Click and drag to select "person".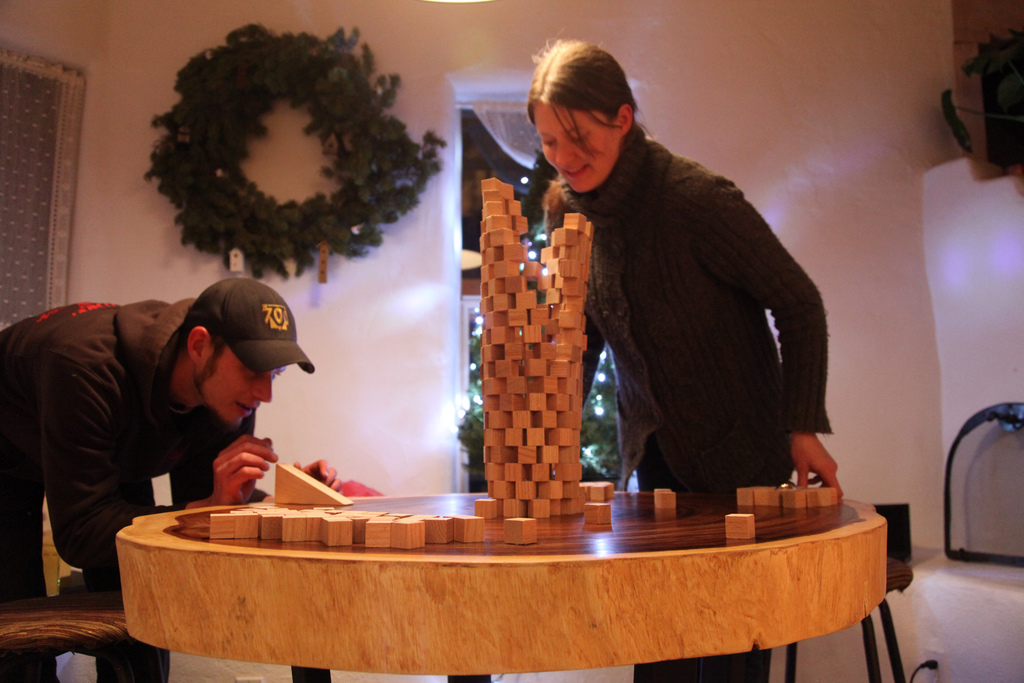
Selection: rect(522, 40, 846, 682).
